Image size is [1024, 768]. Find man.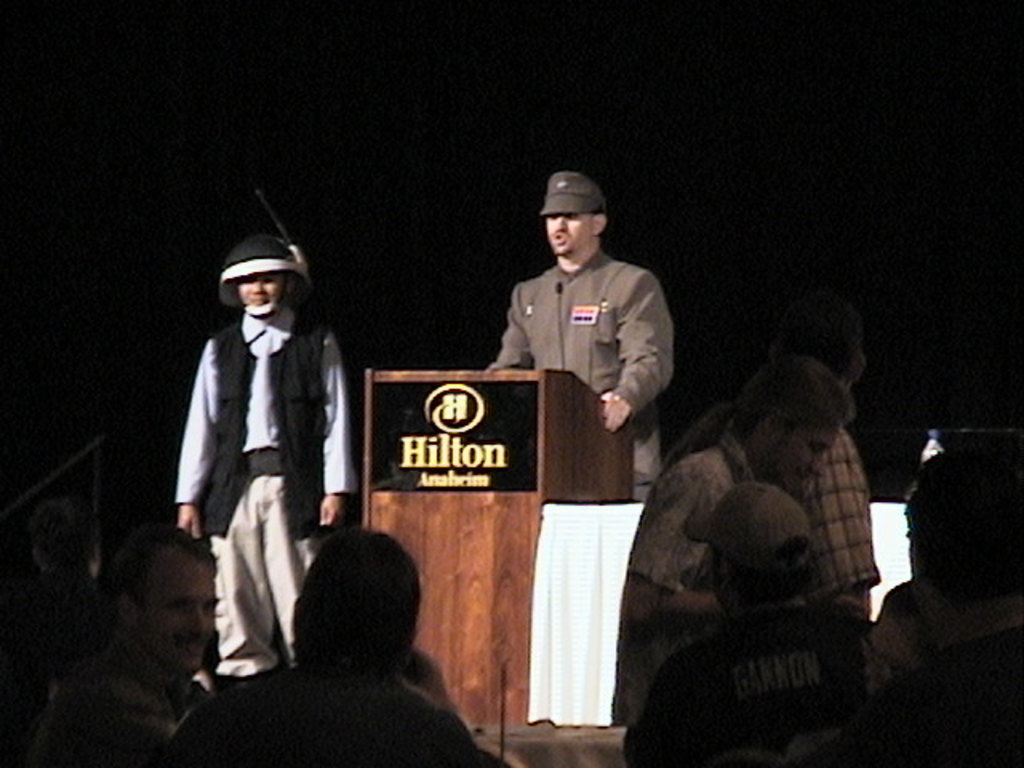
493:171:669:499.
